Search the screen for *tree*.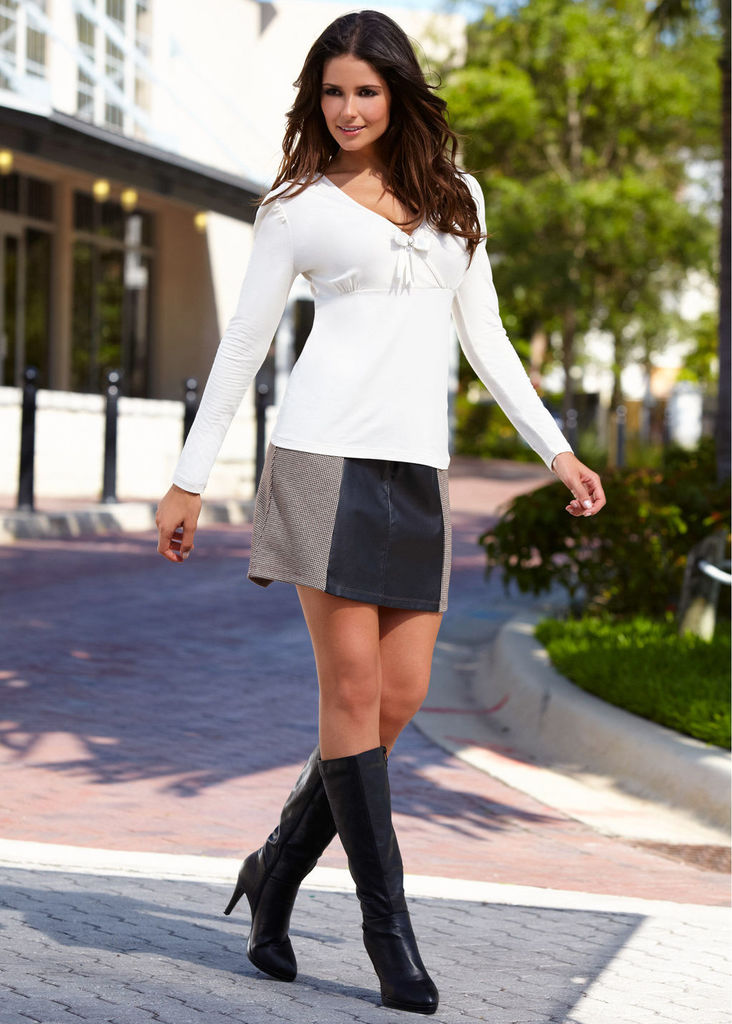
Found at locate(419, 0, 731, 487).
